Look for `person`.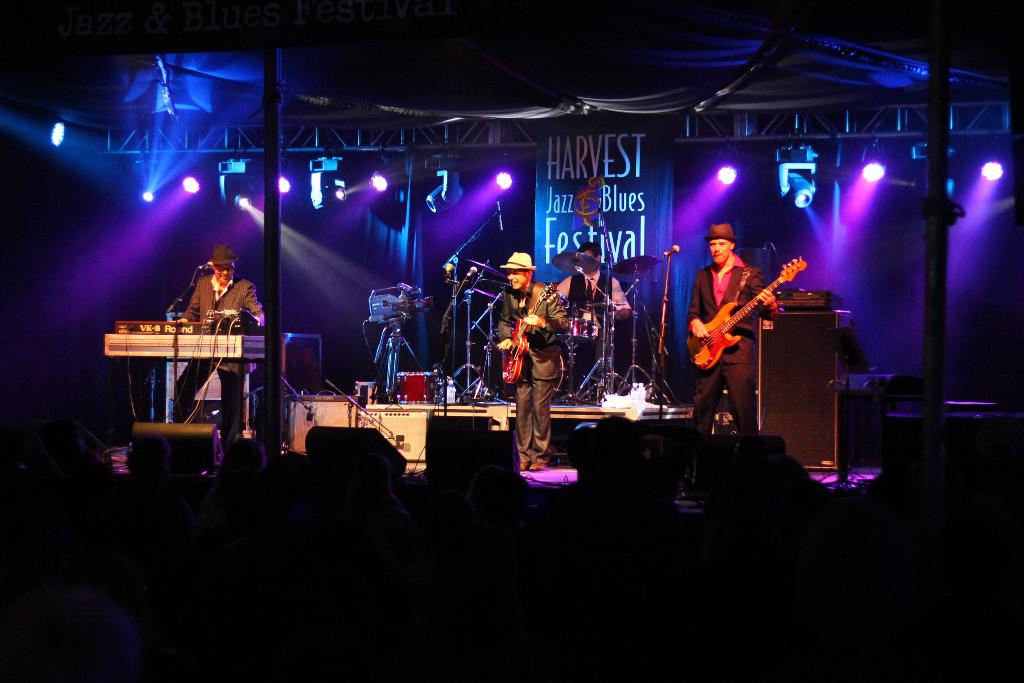
Found: BBox(506, 251, 575, 501).
